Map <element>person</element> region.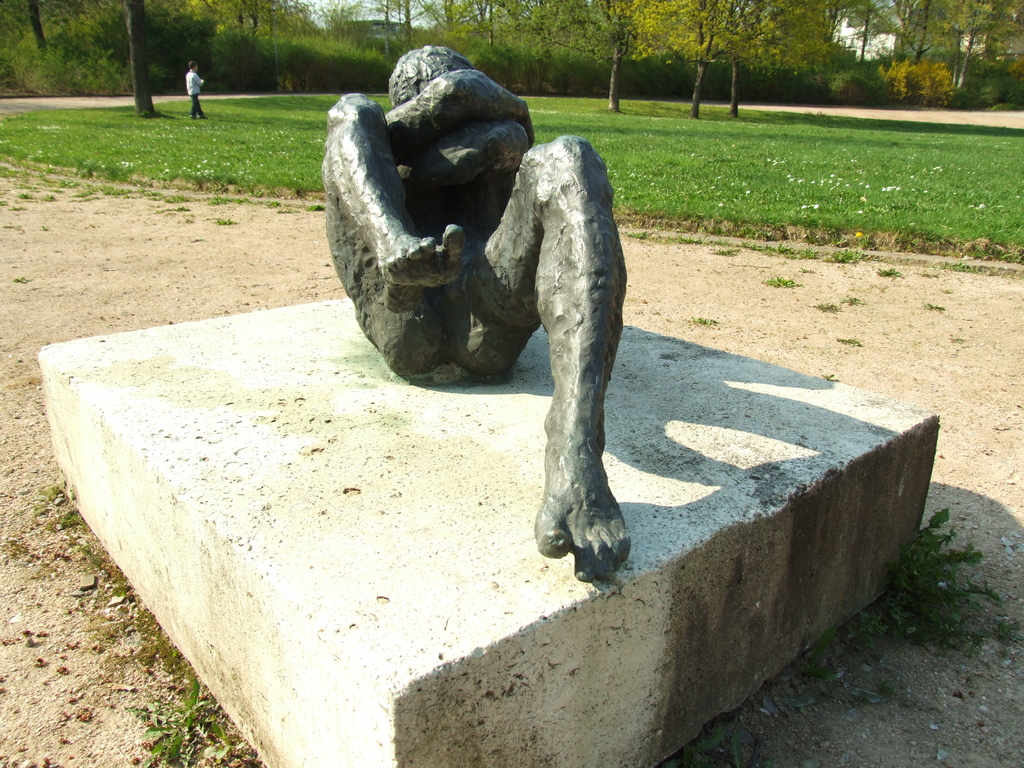
Mapped to 349, 0, 679, 614.
